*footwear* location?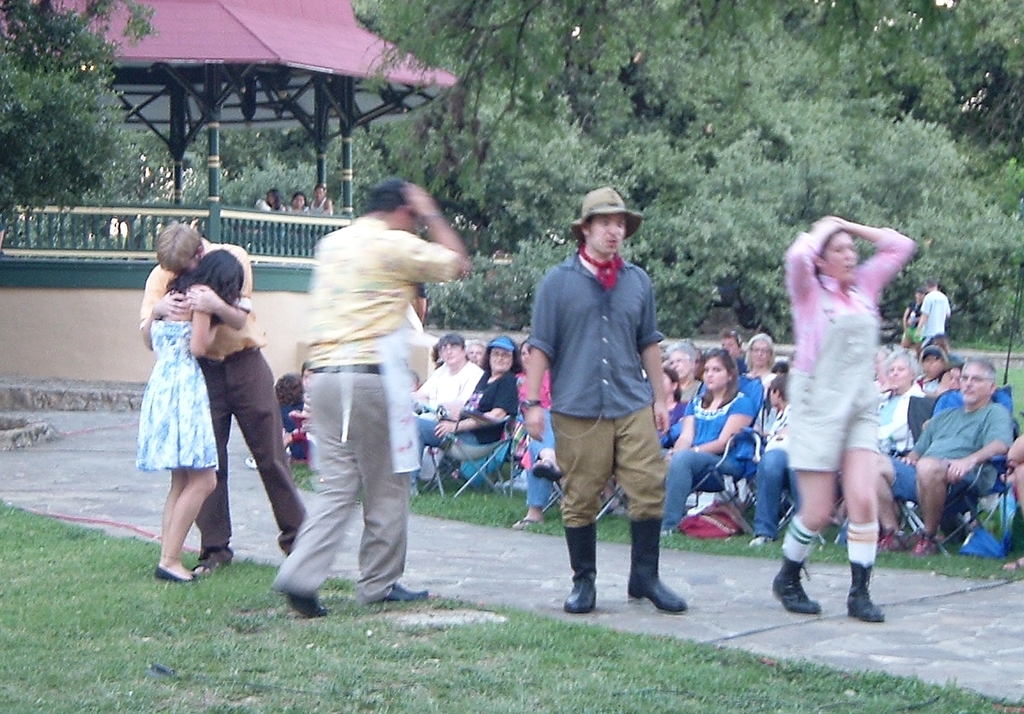
563/518/593/618
